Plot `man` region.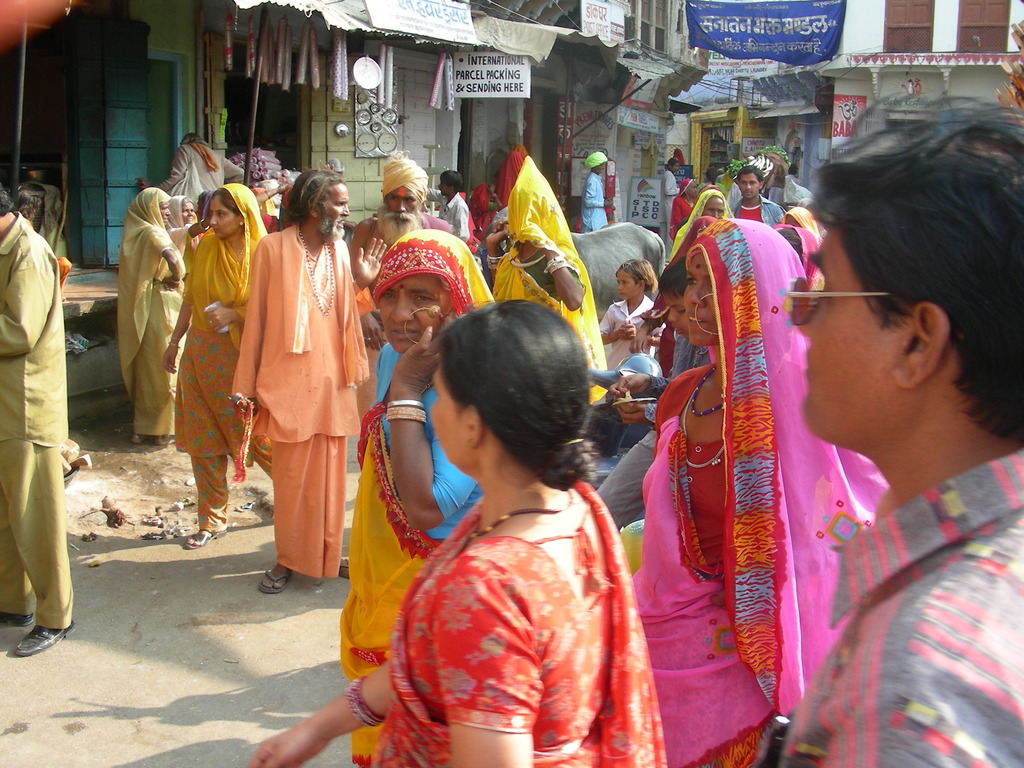
Plotted at <box>731,161,786,223</box>.
